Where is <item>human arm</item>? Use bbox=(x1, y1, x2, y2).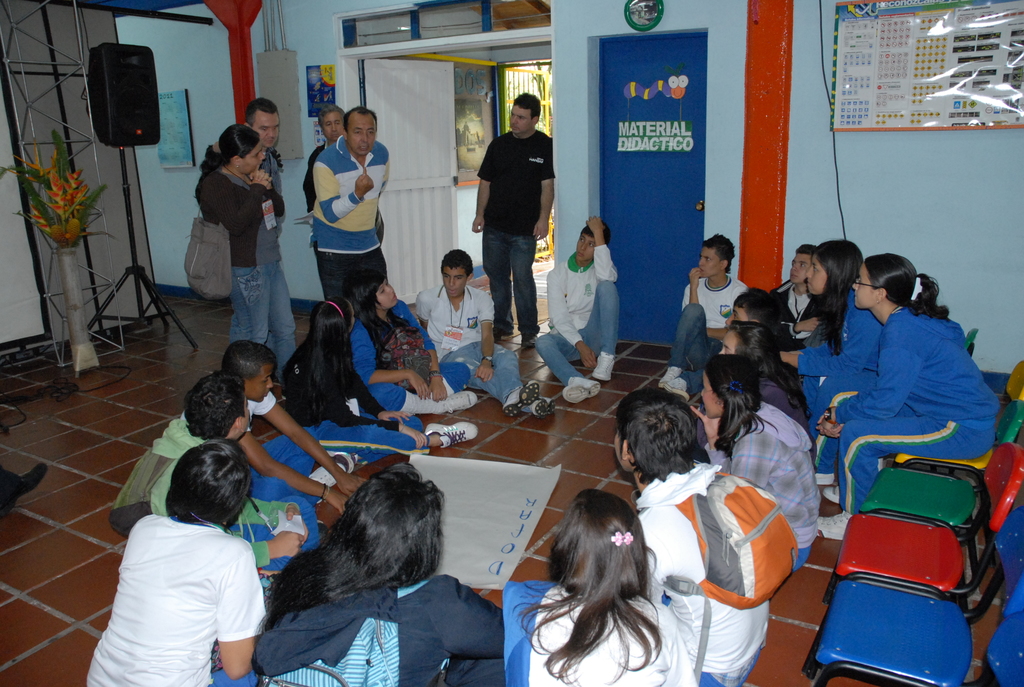
bbox=(473, 140, 495, 236).
